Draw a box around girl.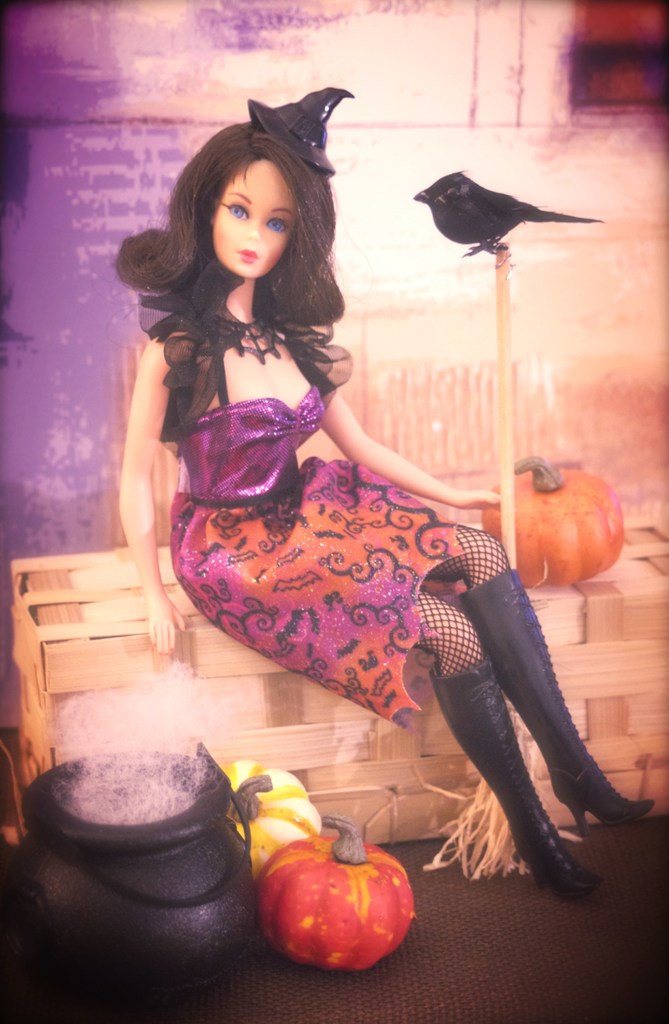
region(114, 121, 656, 898).
